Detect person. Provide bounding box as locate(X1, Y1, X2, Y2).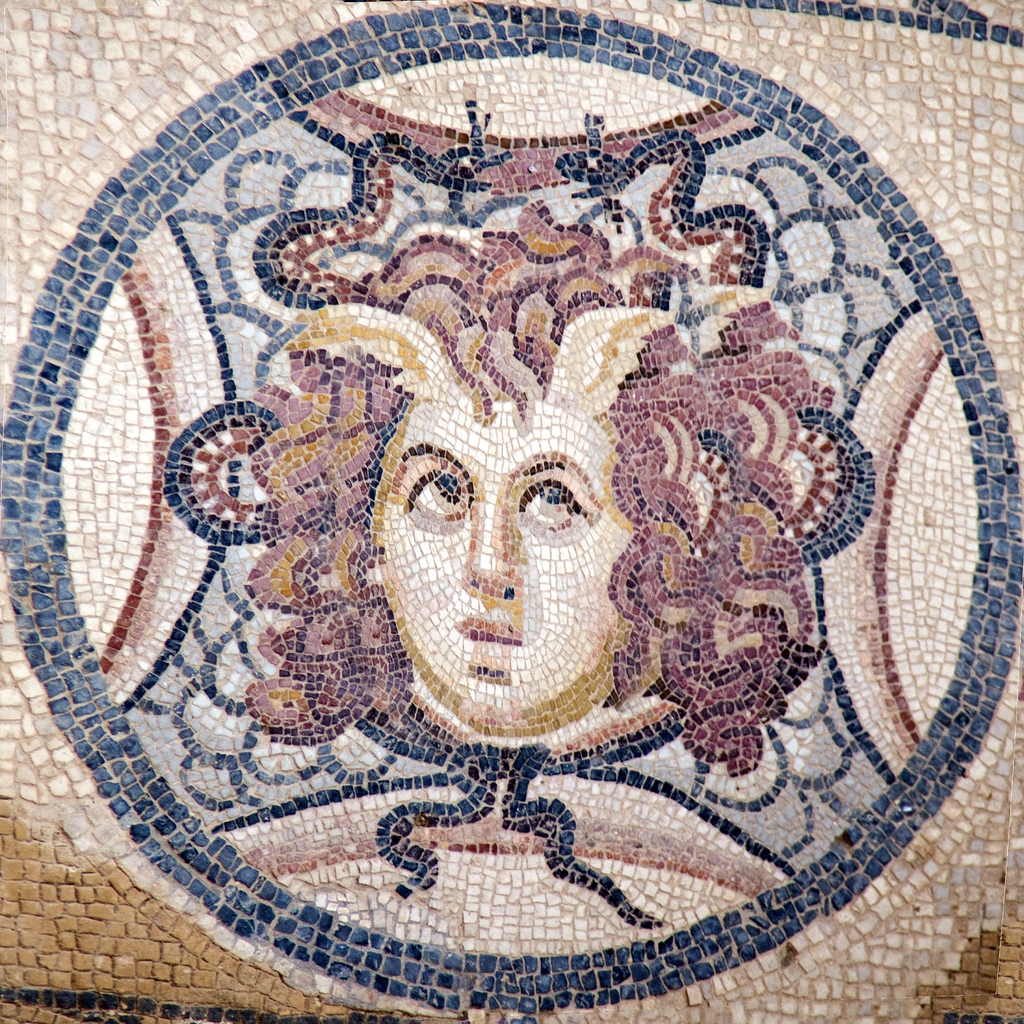
locate(259, 197, 867, 797).
